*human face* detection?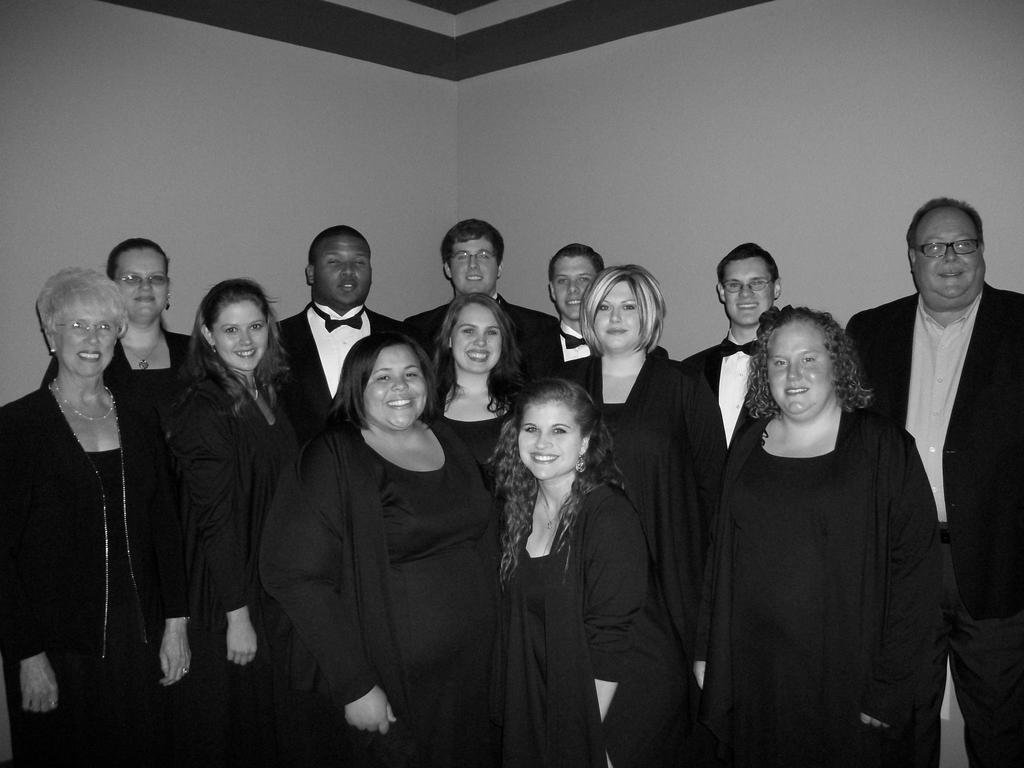
pyautogui.locateOnScreen(912, 207, 982, 307)
